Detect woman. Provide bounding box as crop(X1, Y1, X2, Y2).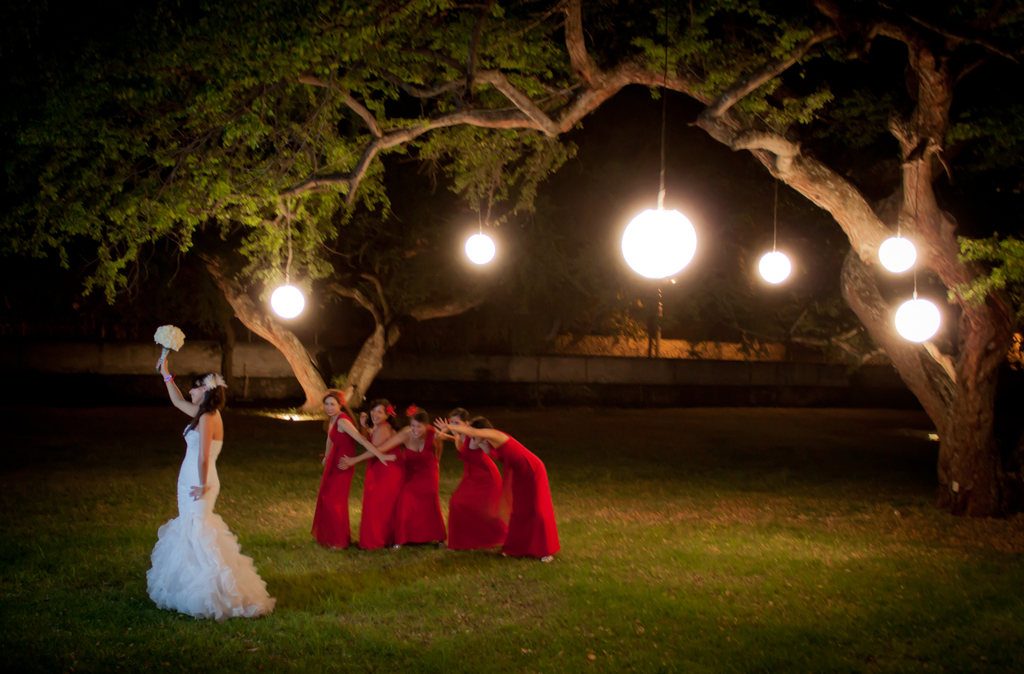
crop(340, 409, 458, 543).
